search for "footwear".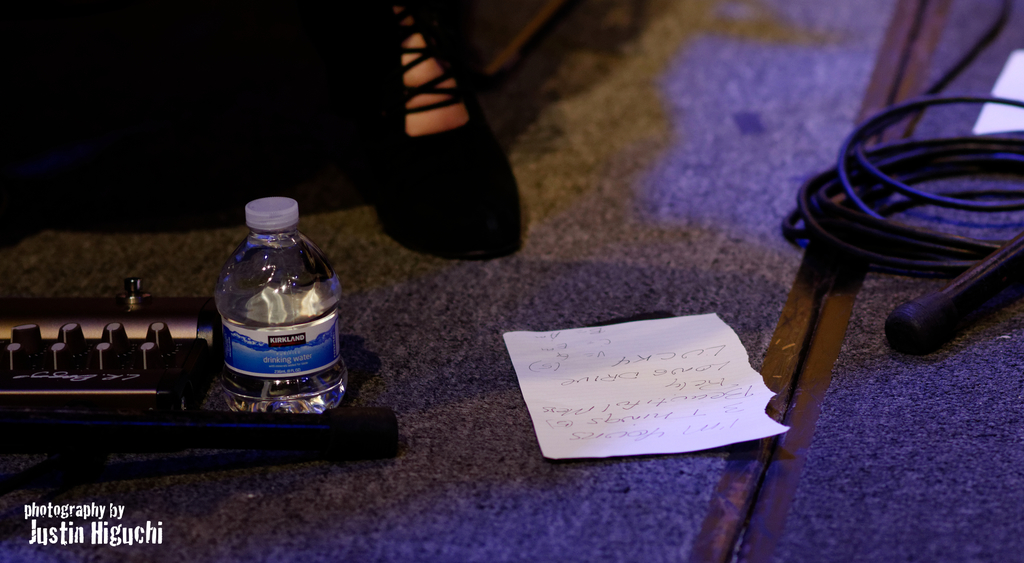
Found at (x1=355, y1=0, x2=523, y2=266).
